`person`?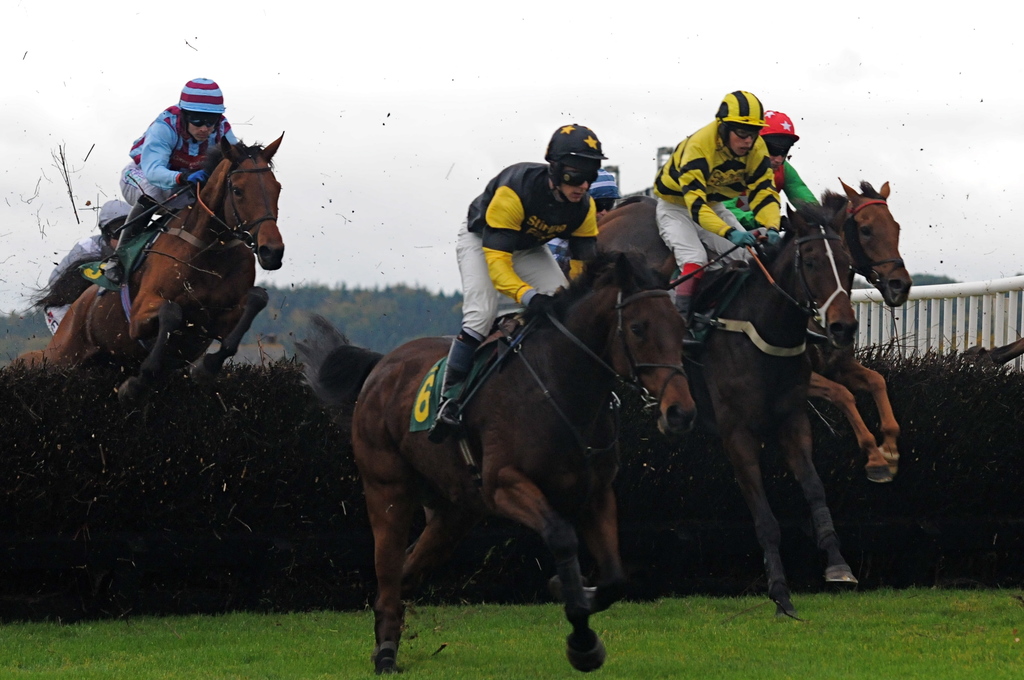
x1=549 y1=168 x2=620 y2=284
